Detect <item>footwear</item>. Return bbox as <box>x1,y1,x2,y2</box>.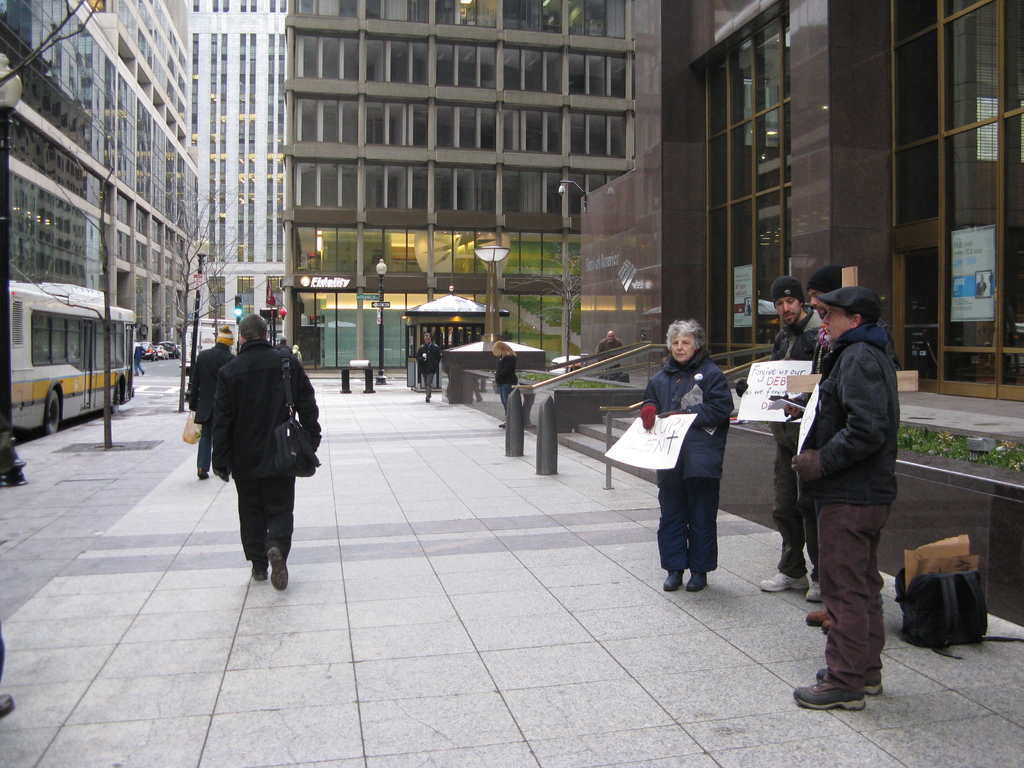
<box>271,548,288,590</box>.
